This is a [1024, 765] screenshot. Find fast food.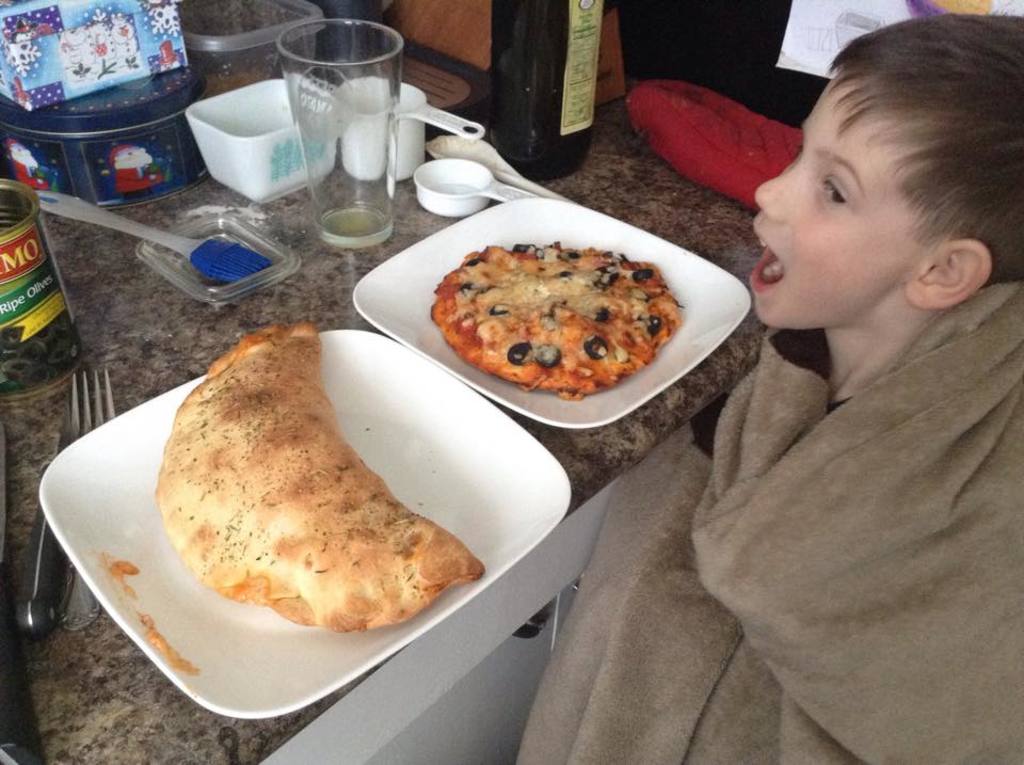
Bounding box: box(430, 240, 683, 400).
